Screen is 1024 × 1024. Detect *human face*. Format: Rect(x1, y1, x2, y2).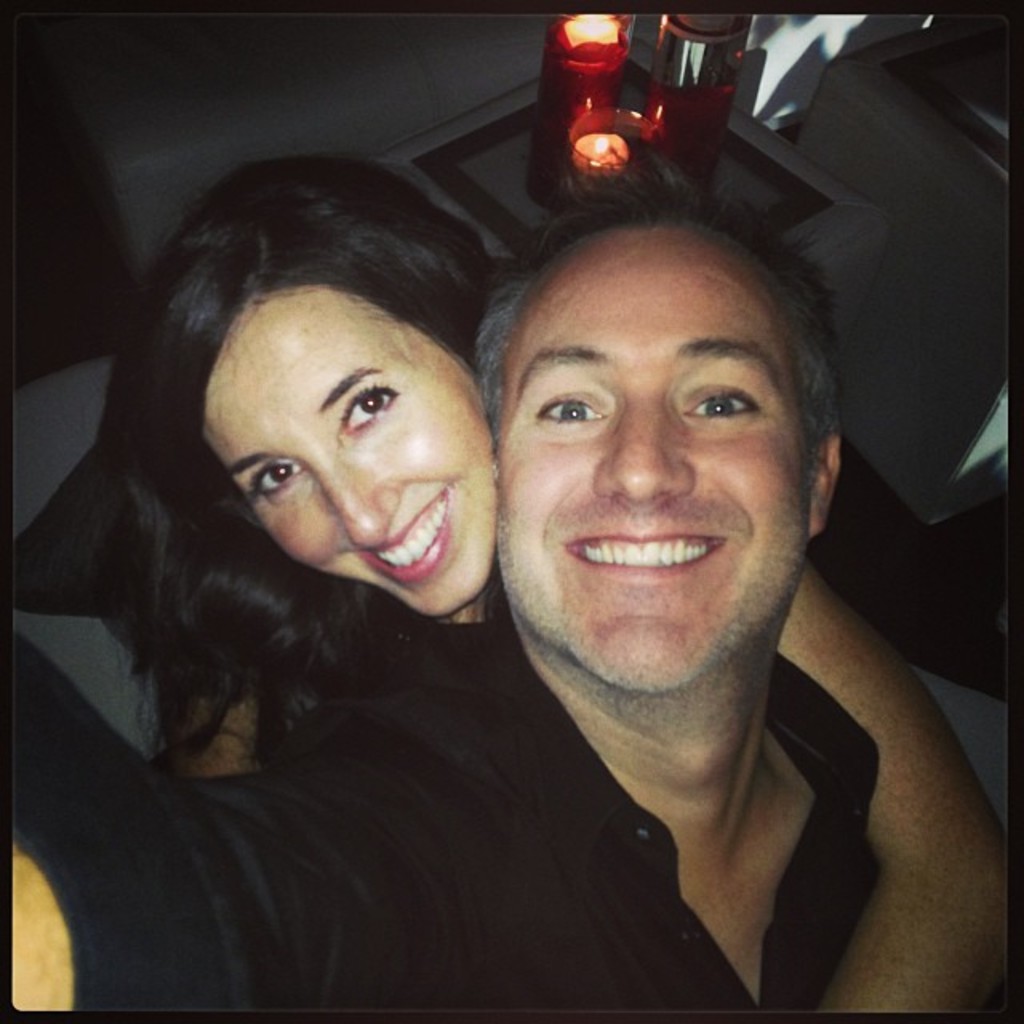
Rect(491, 230, 816, 709).
